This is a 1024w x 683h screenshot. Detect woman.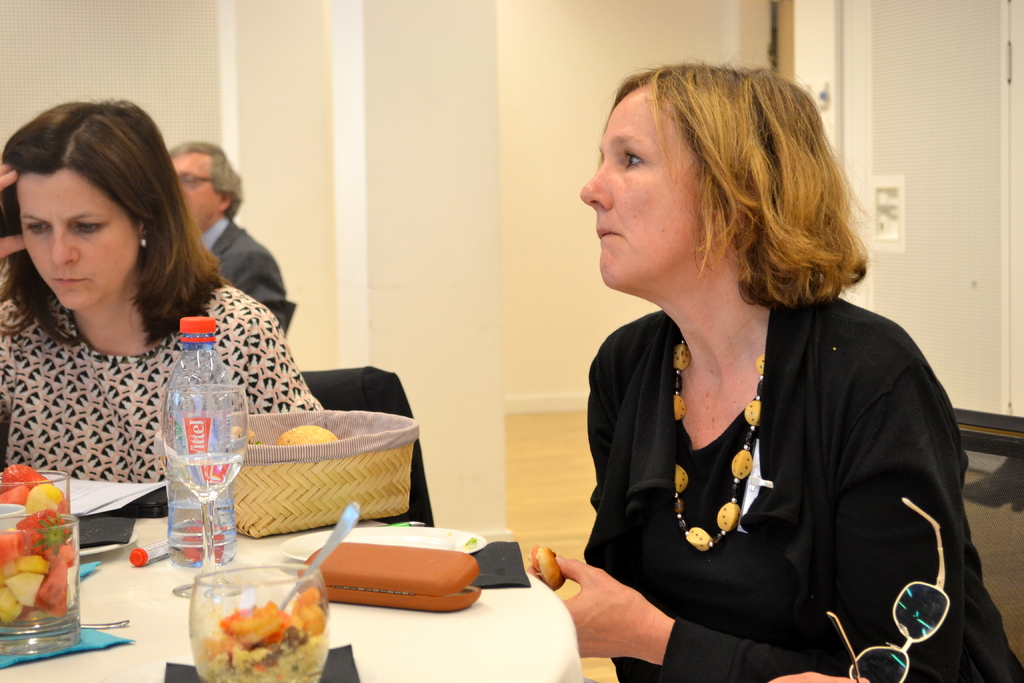
(0,94,320,487).
